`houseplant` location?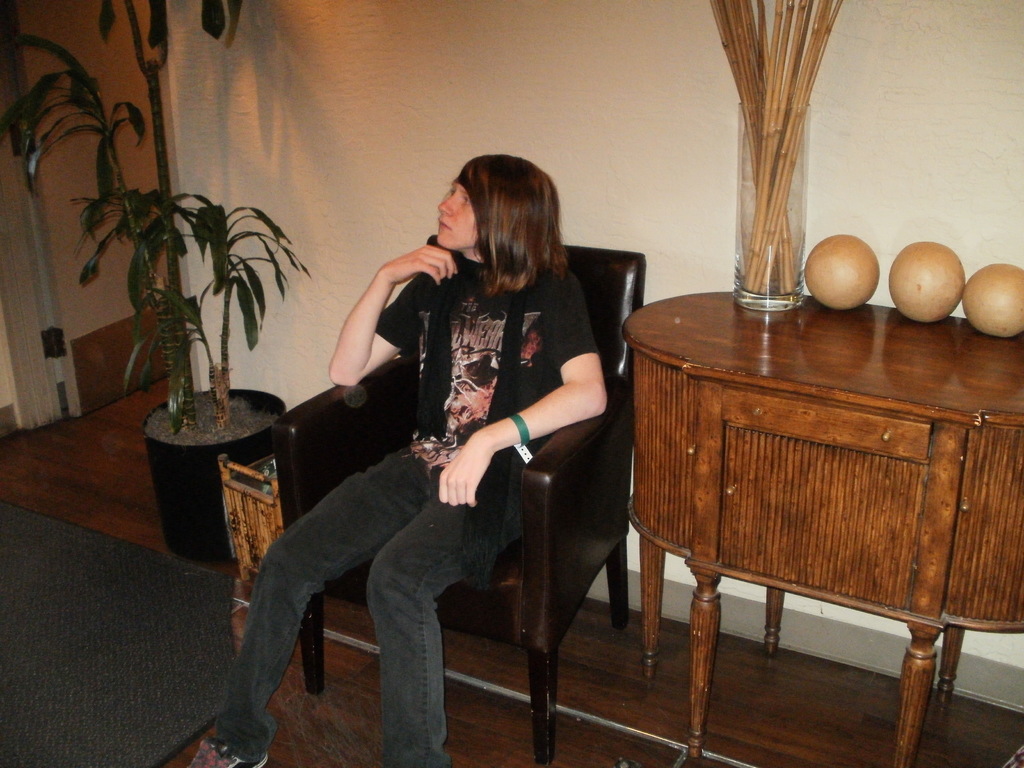
box(0, 0, 312, 563)
